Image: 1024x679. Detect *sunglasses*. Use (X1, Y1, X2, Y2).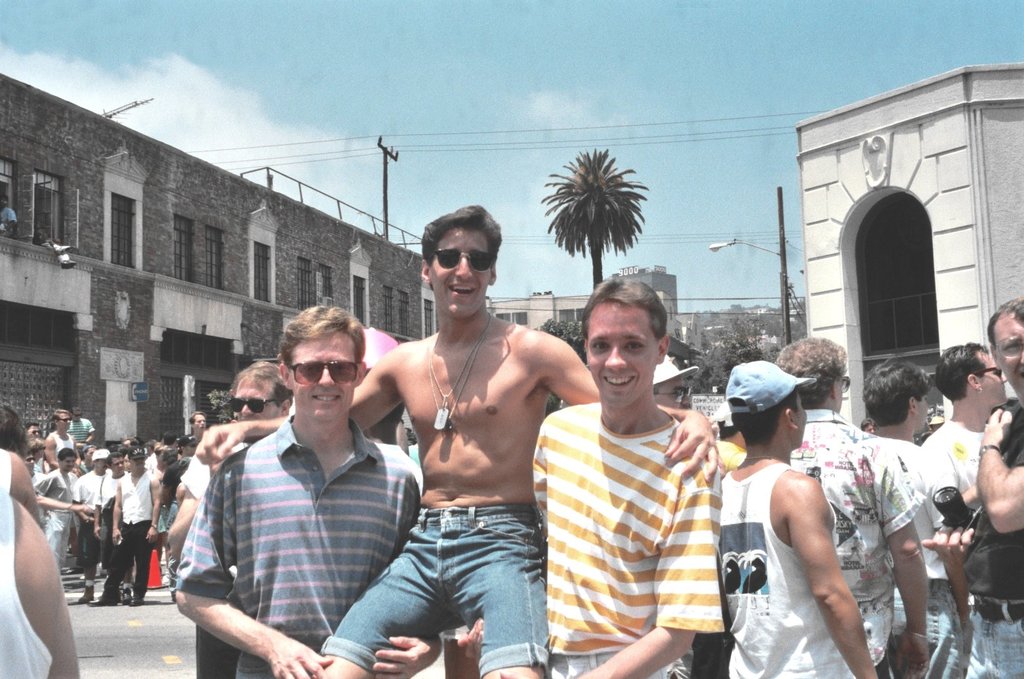
(434, 245, 495, 274).
